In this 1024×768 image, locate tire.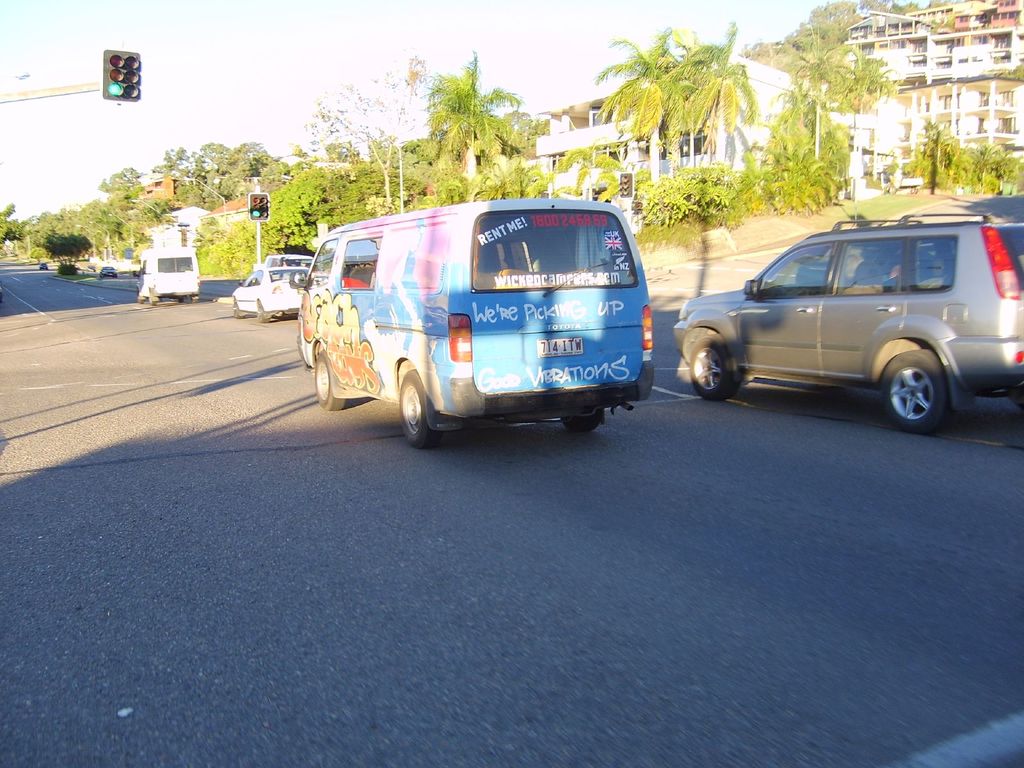
Bounding box: [x1=690, y1=333, x2=742, y2=402].
